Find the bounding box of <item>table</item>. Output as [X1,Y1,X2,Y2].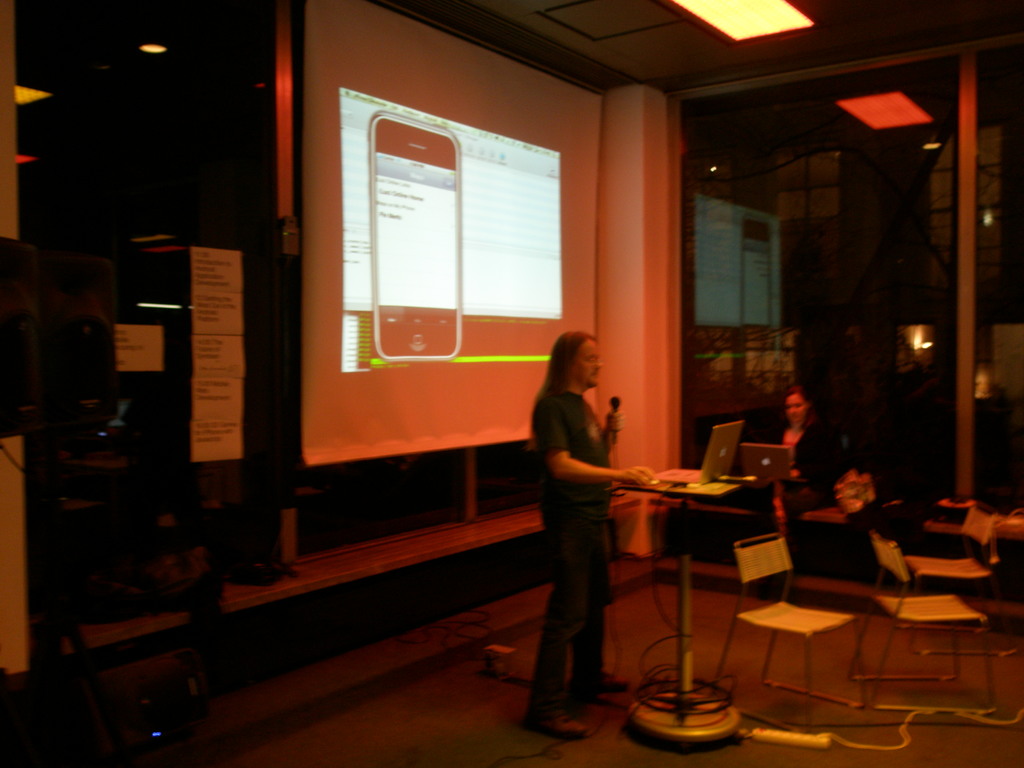
[639,502,1023,627].
